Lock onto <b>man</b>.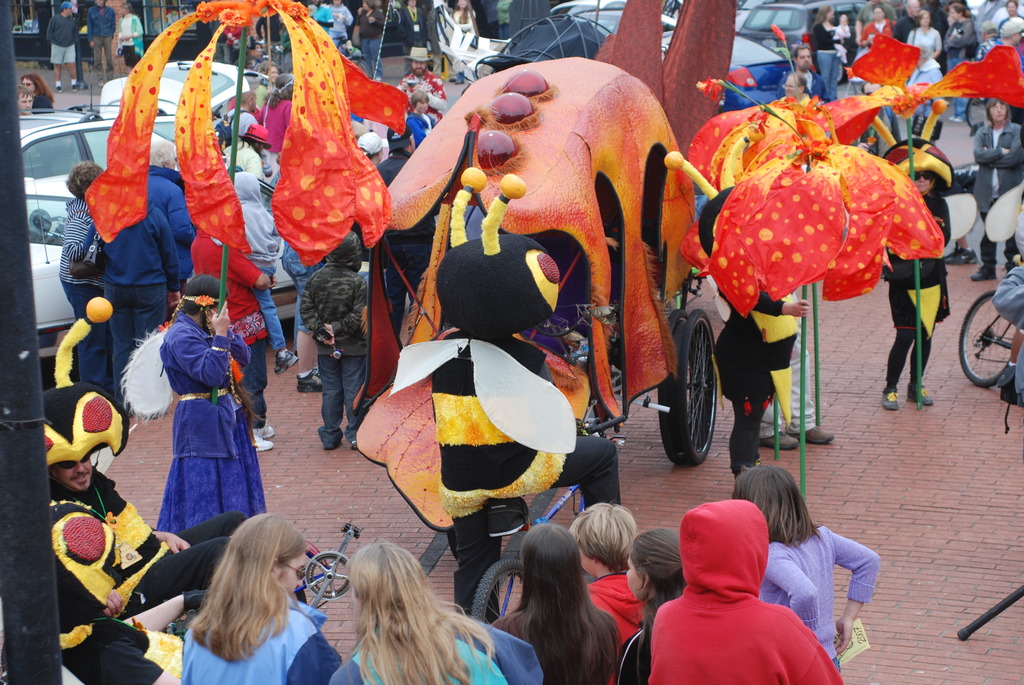
Locked: [x1=86, y1=0, x2=115, y2=85].
